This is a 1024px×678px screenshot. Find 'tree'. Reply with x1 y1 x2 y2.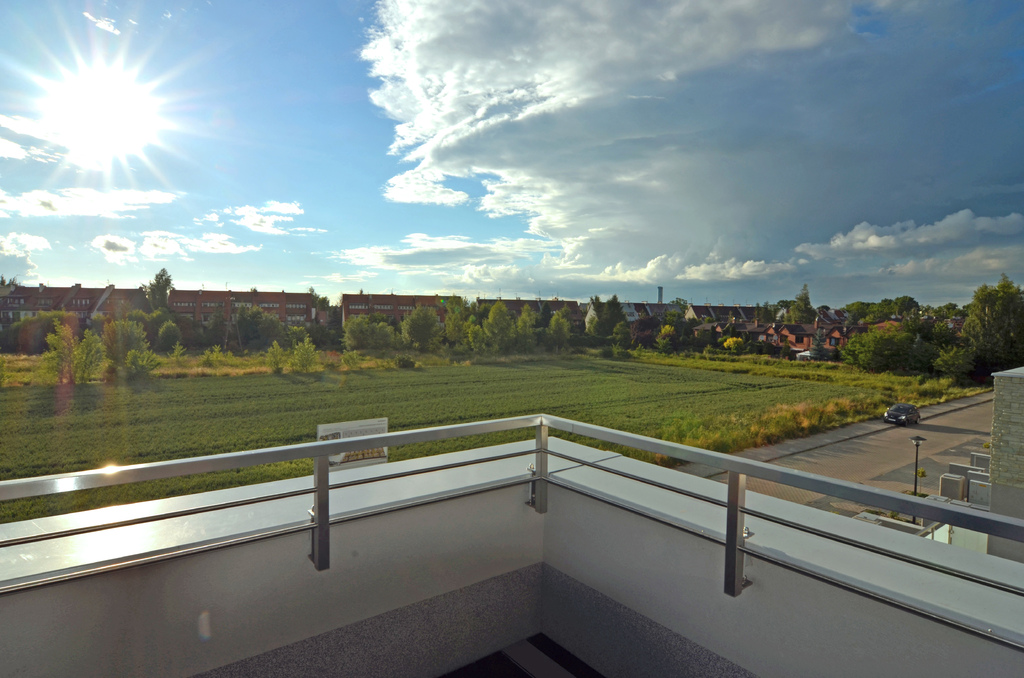
516 296 556 349.
